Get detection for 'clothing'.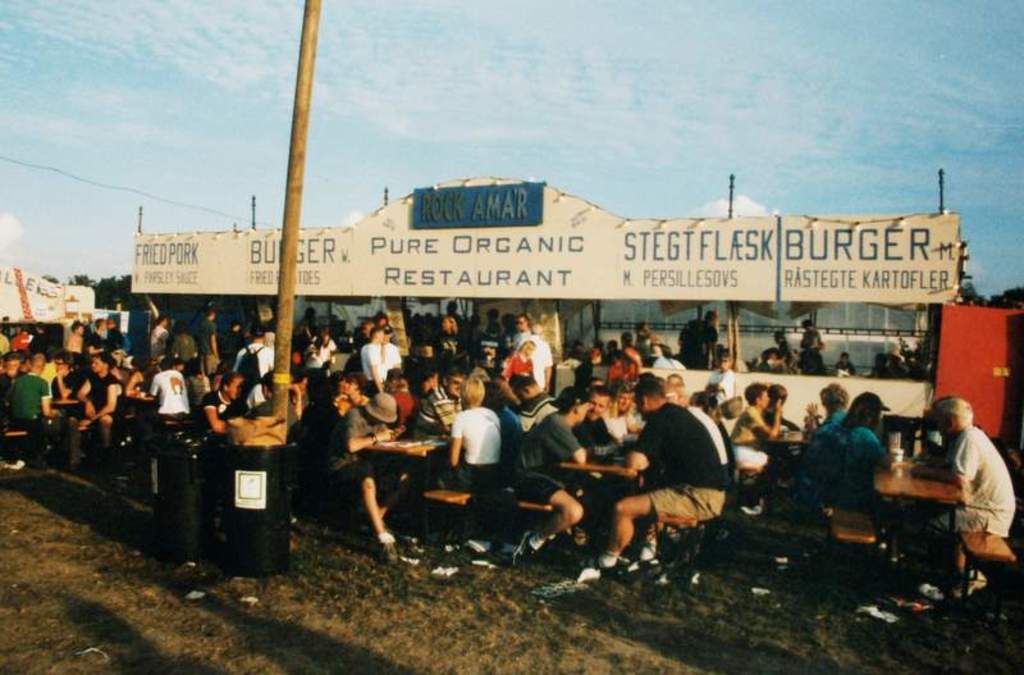
Detection: x1=509, y1=394, x2=562, y2=421.
